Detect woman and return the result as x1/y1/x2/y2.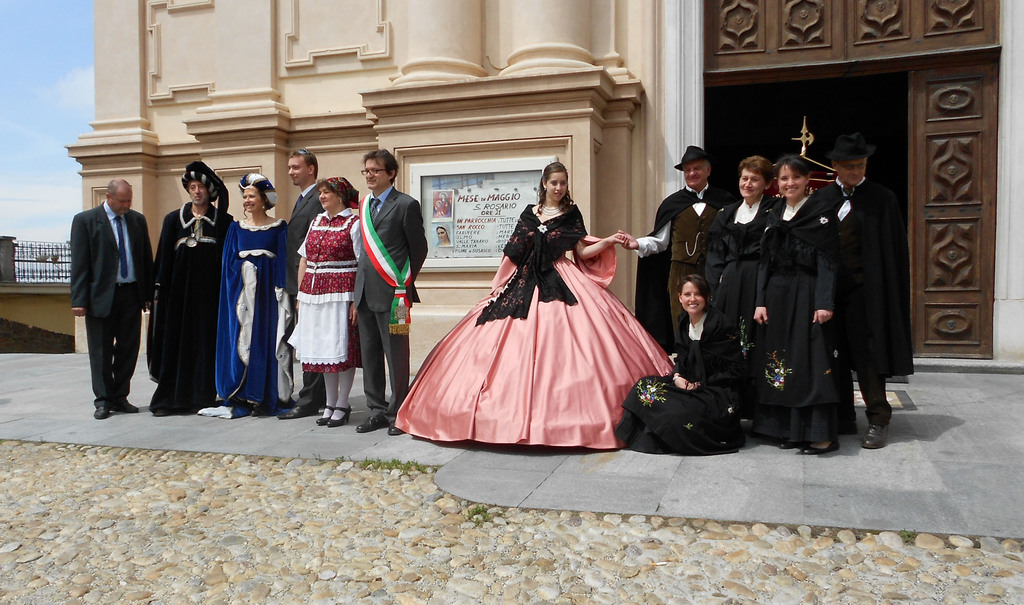
198/172/286/415.
